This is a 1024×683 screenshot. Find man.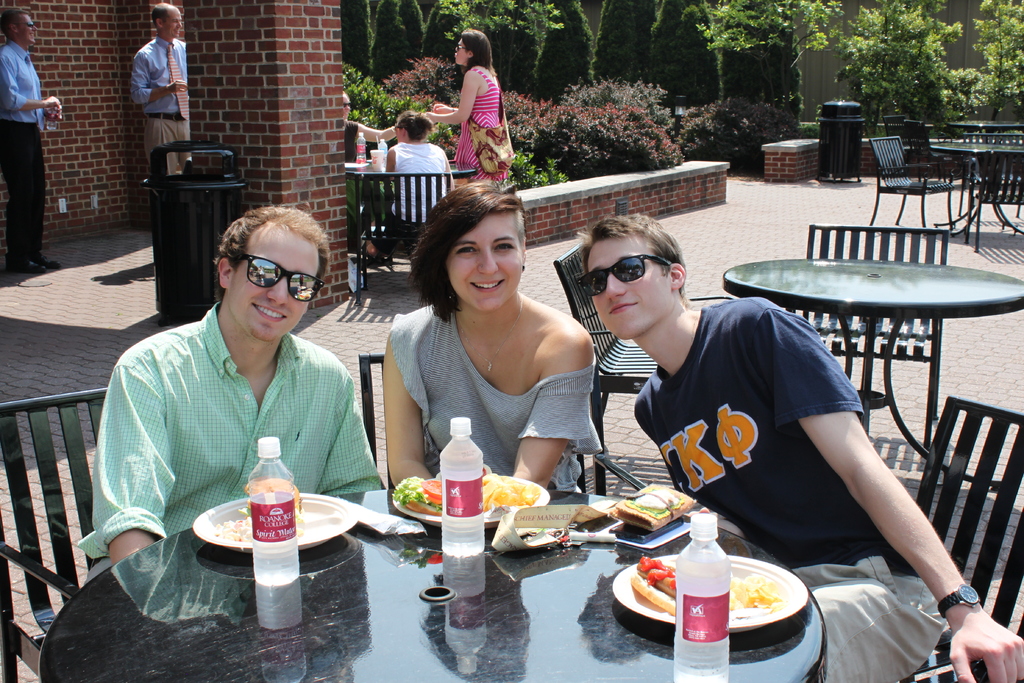
Bounding box: (left=578, top=213, right=1023, bottom=682).
